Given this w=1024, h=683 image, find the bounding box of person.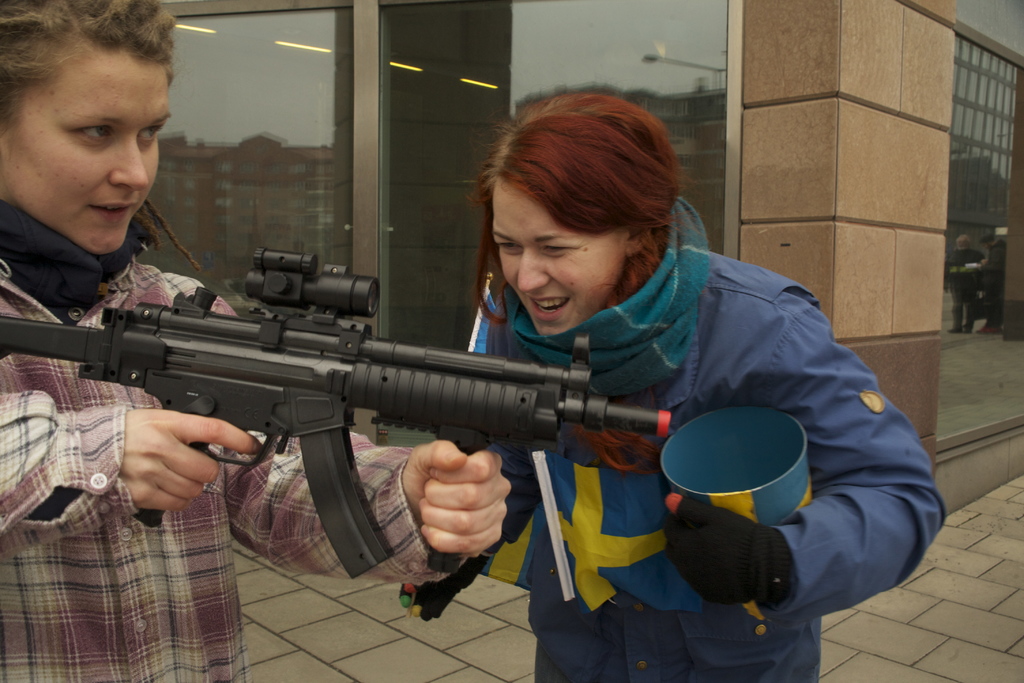
select_region(0, 0, 511, 682).
